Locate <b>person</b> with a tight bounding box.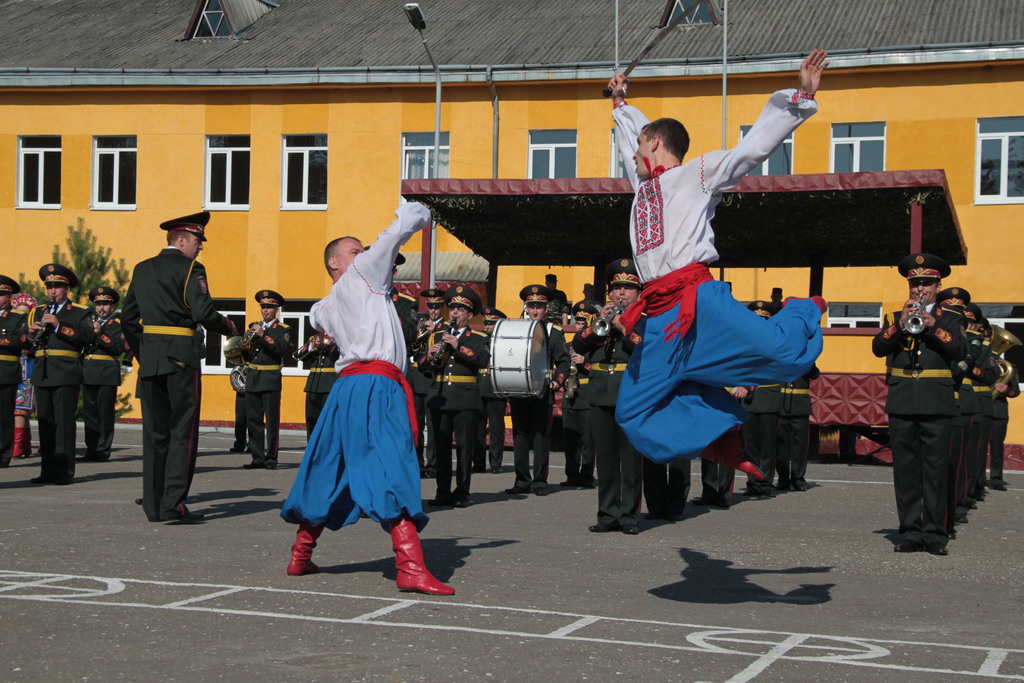
419/284/447/477.
